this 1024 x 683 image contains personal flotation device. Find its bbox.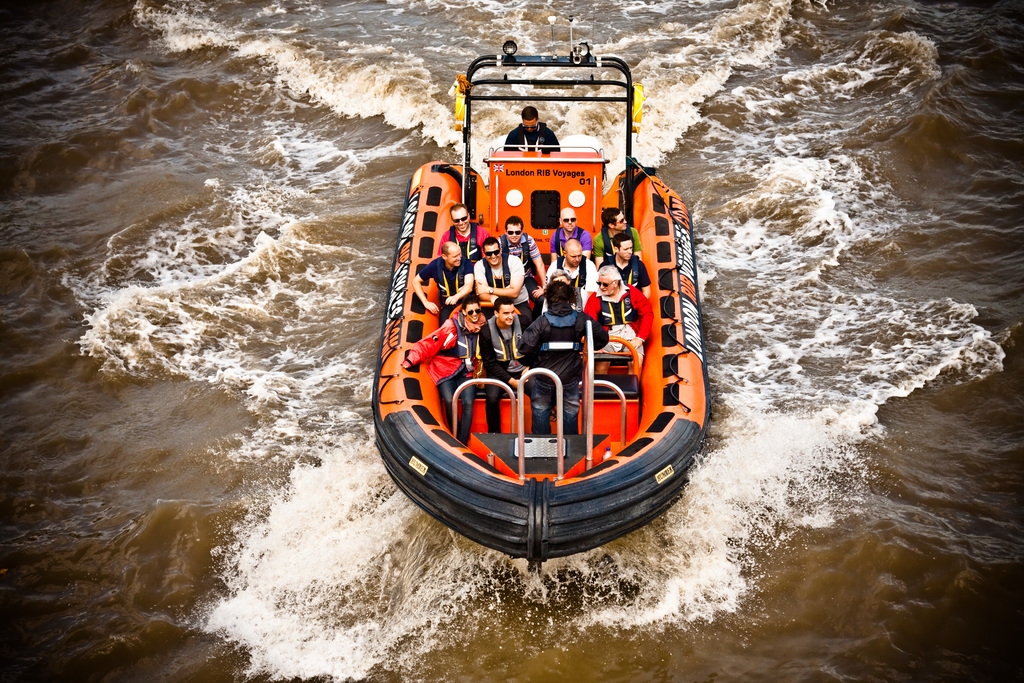
<bbox>500, 233, 529, 272</bbox>.
